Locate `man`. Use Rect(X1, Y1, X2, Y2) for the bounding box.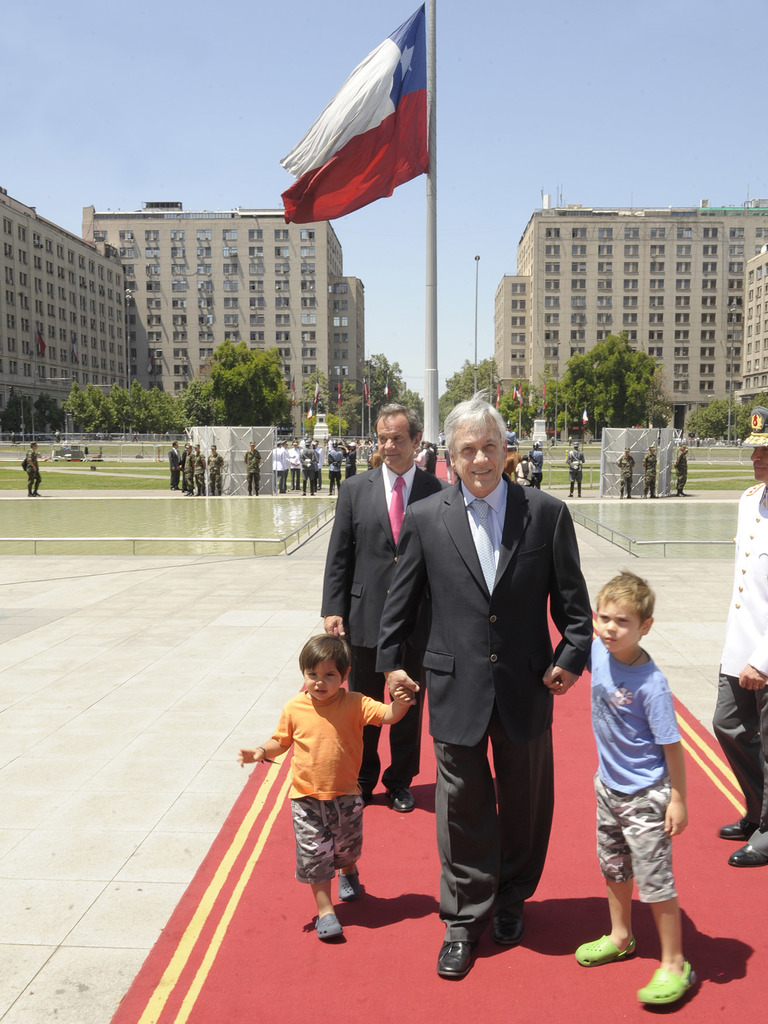
Rect(182, 444, 195, 493).
